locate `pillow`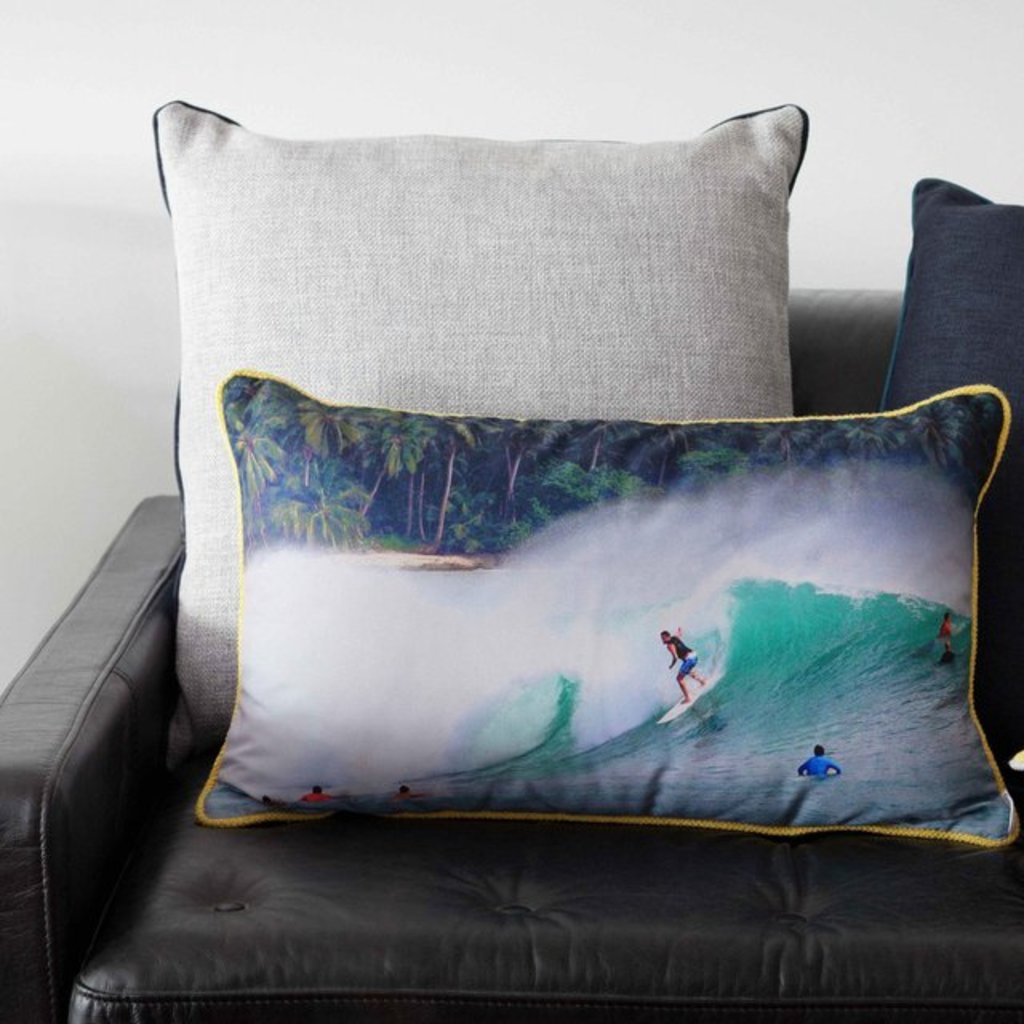
<region>194, 373, 1019, 853</region>
